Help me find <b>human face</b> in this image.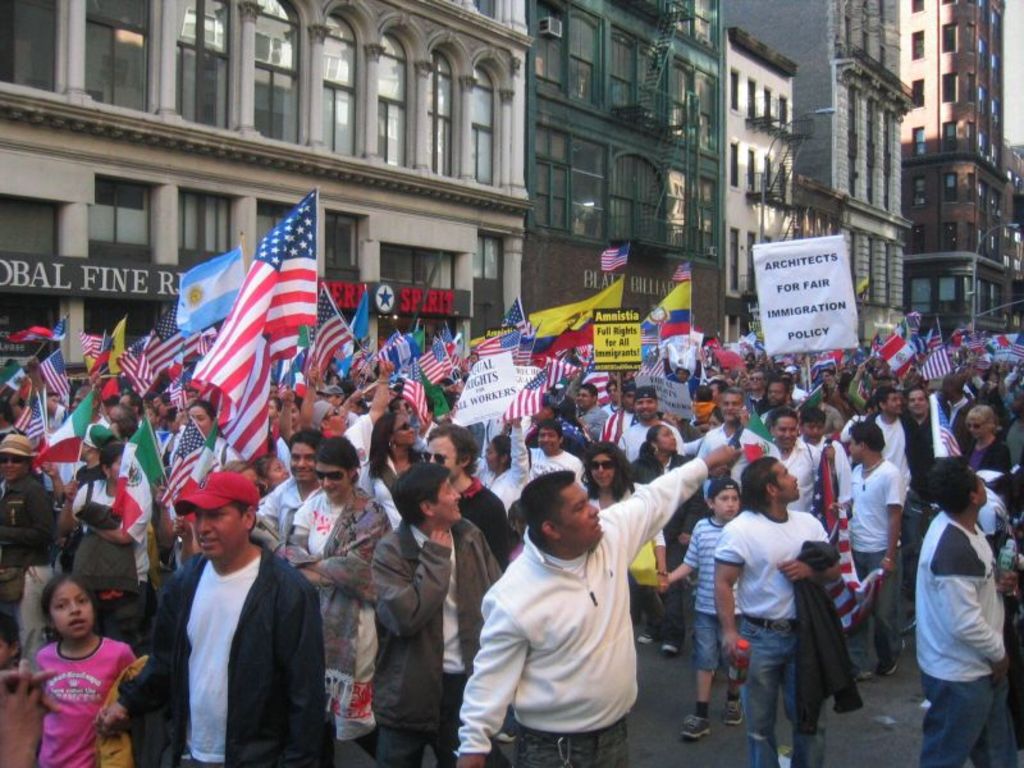
Found it: select_region(191, 407, 211, 431).
